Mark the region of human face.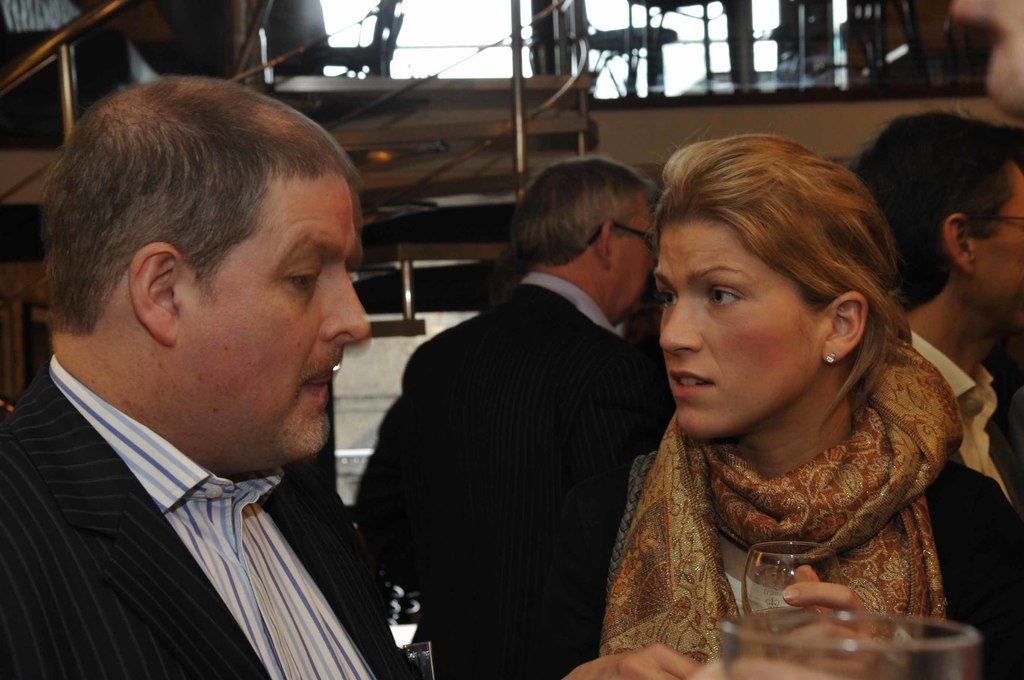
Region: 972/169/1023/315.
